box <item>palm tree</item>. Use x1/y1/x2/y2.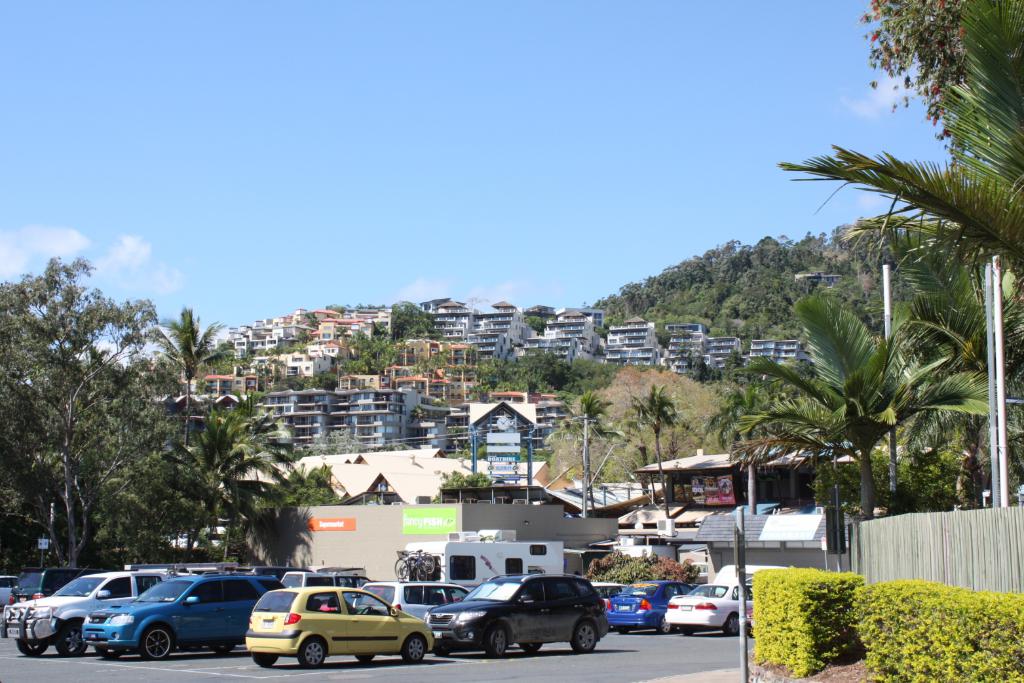
618/369/692/492.
